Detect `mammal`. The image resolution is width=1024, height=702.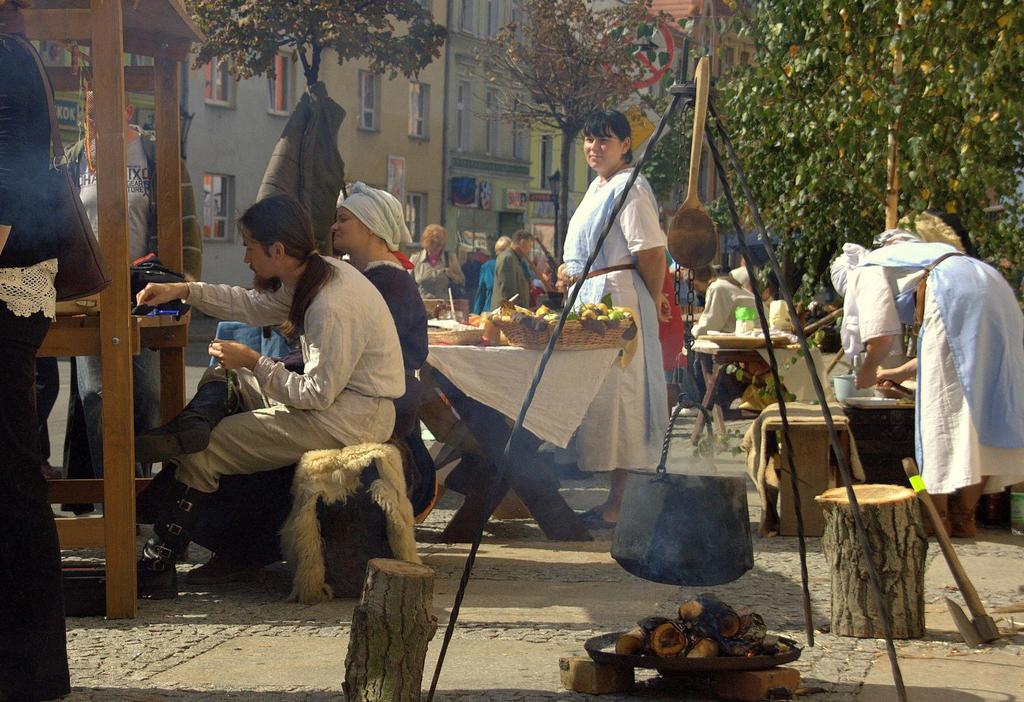
left=470, top=234, right=534, bottom=314.
